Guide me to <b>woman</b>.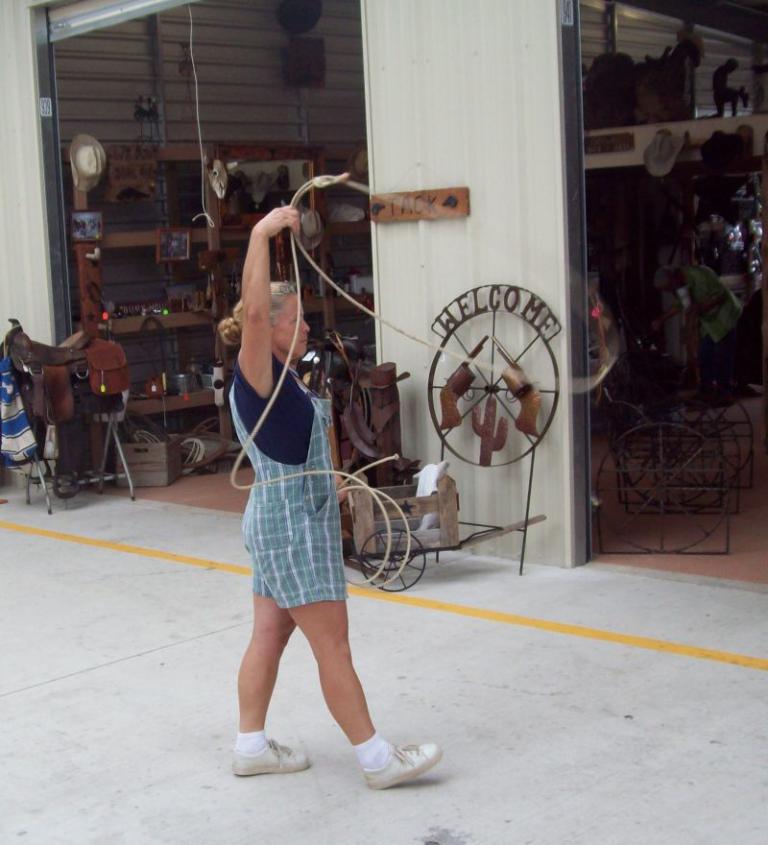
Guidance: crop(213, 187, 390, 767).
